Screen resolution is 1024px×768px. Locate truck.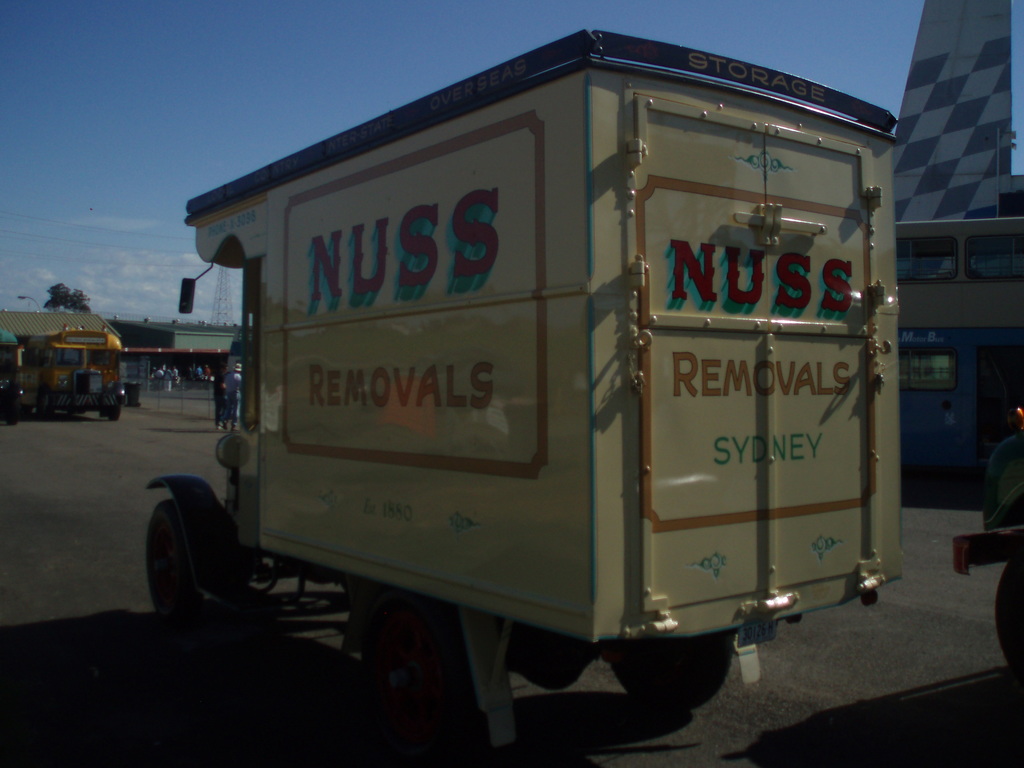
crop(111, 0, 920, 746).
